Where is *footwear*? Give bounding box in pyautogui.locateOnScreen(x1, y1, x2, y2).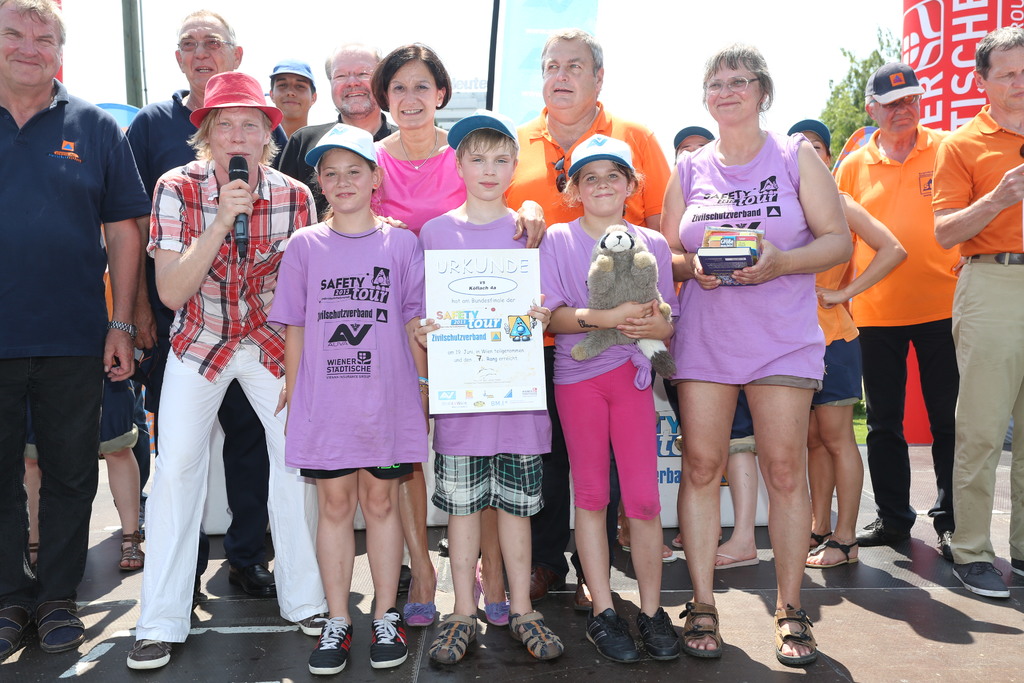
pyautogui.locateOnScreen(227, 561, 281, 596).
